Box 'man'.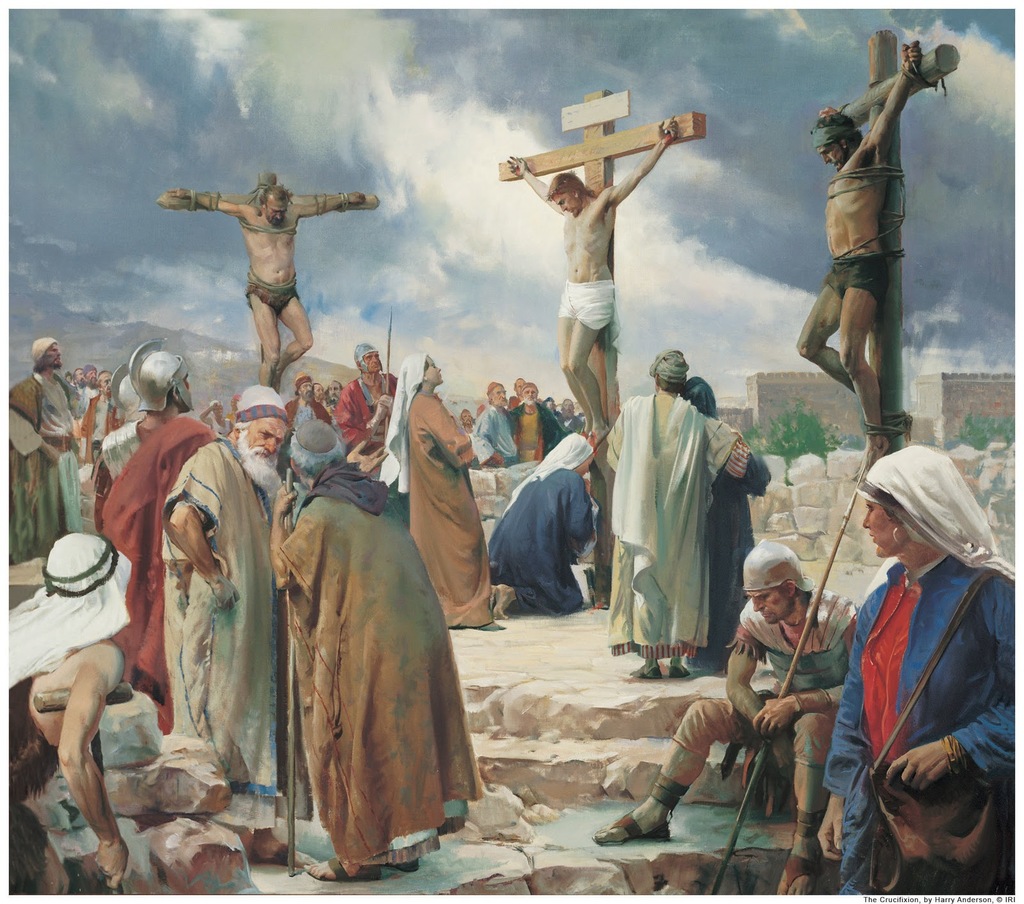
bbox(161, 384, 317, 868).
